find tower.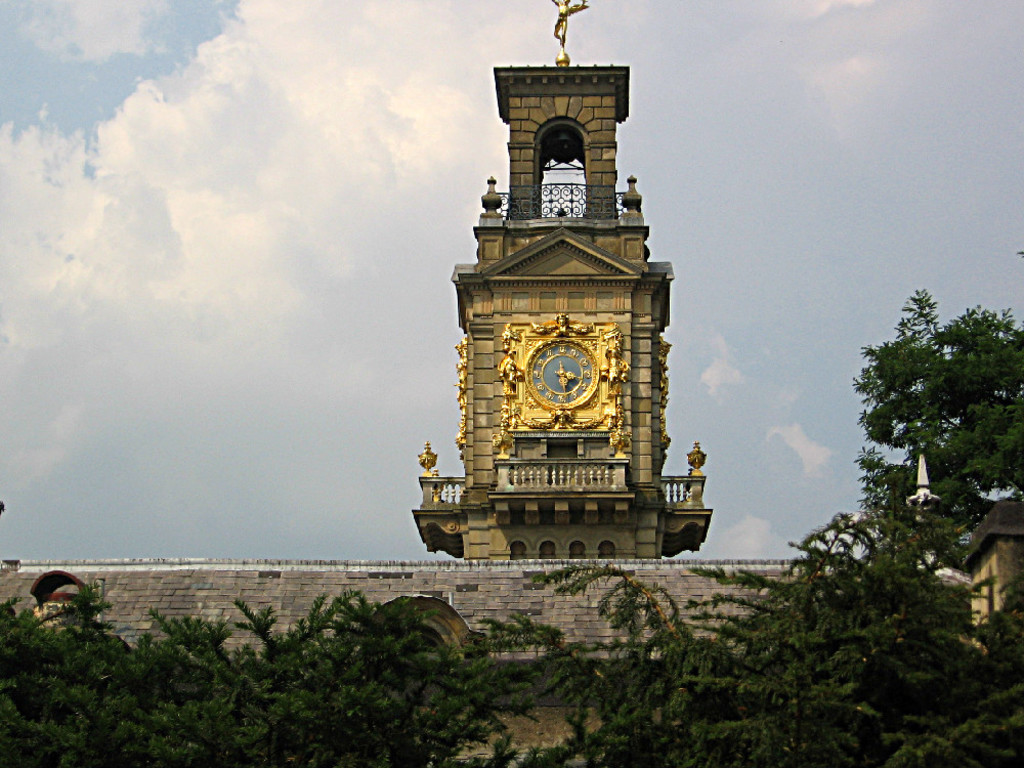
418 3 706 555.
